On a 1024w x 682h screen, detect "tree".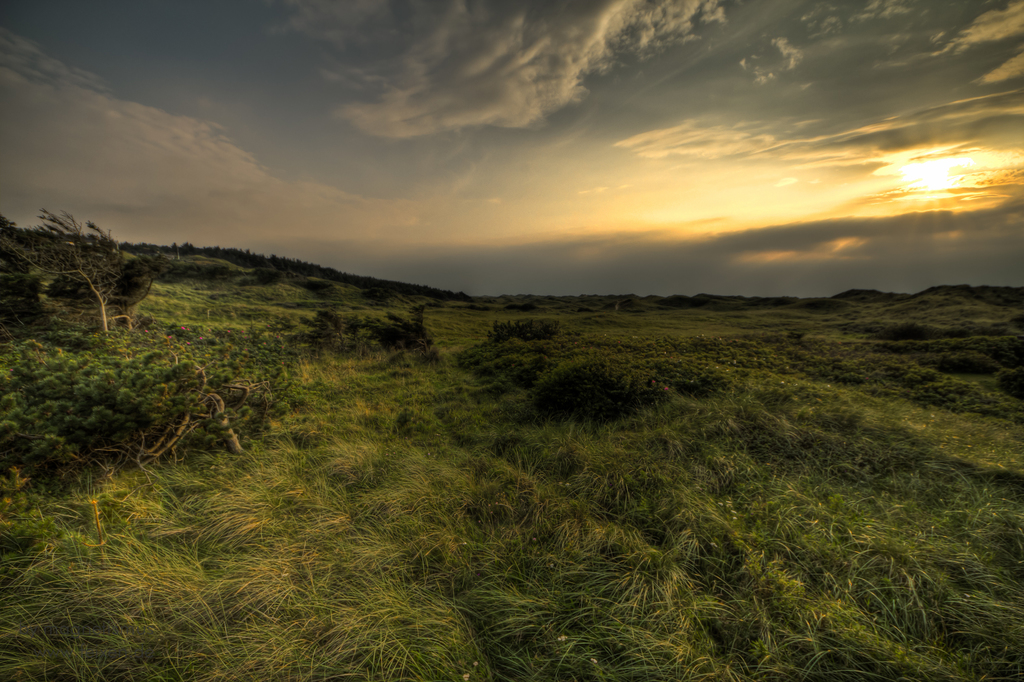
x1=20, y1=204, x2=156, y2=335.
